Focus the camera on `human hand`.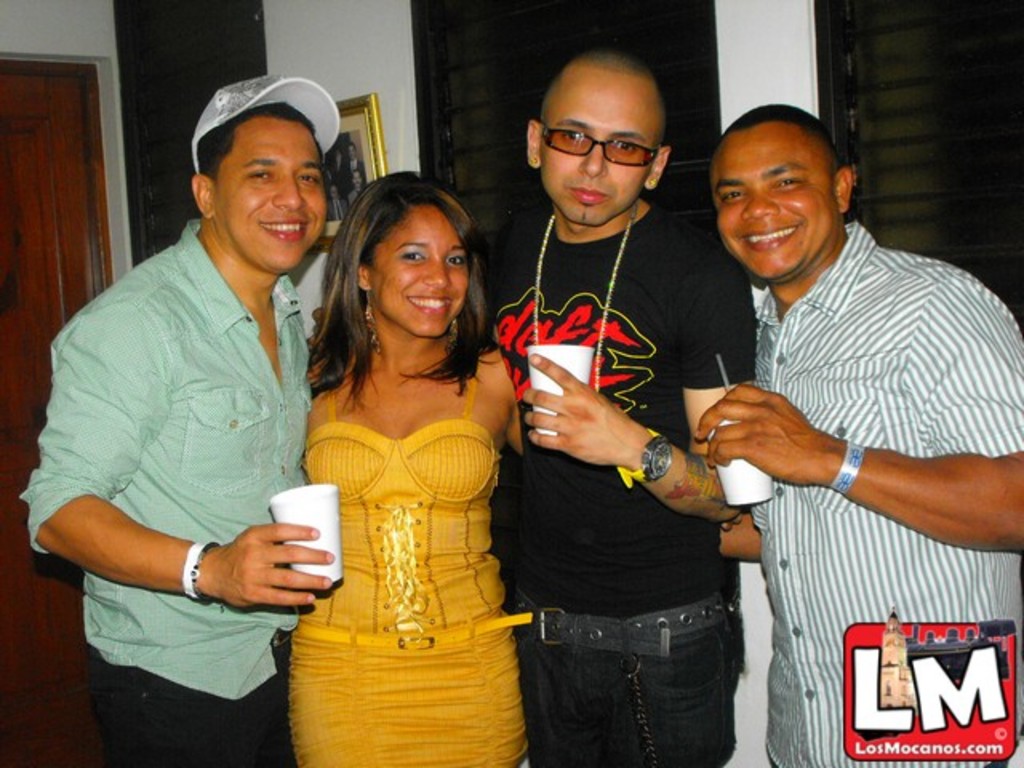
Focus region: left=210, top=518, right=336, bottom=610.
